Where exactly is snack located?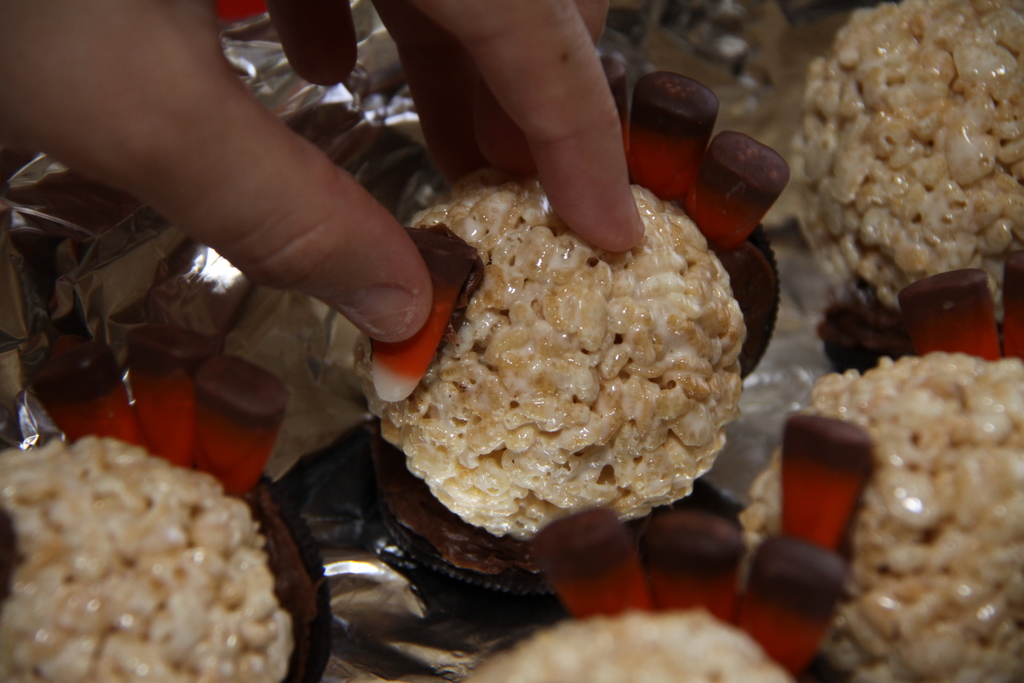
Its bounding box is 739, 357, 1023, 682.
